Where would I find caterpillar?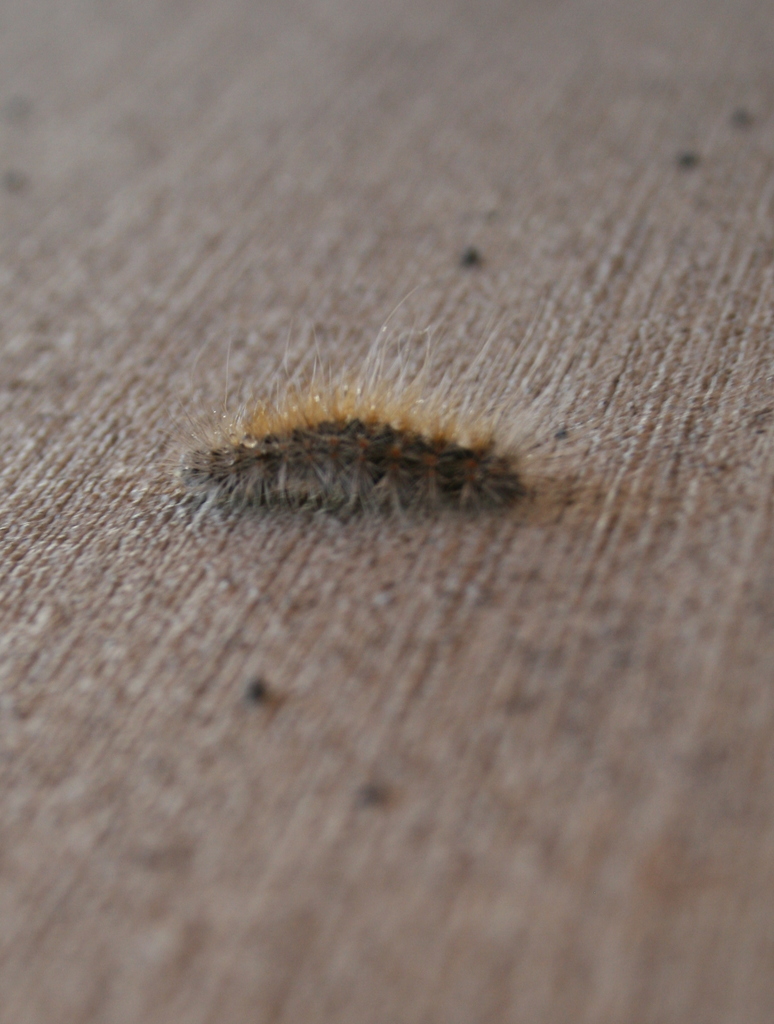
At (x1=142, y1=278, x2=565, y2=533).
